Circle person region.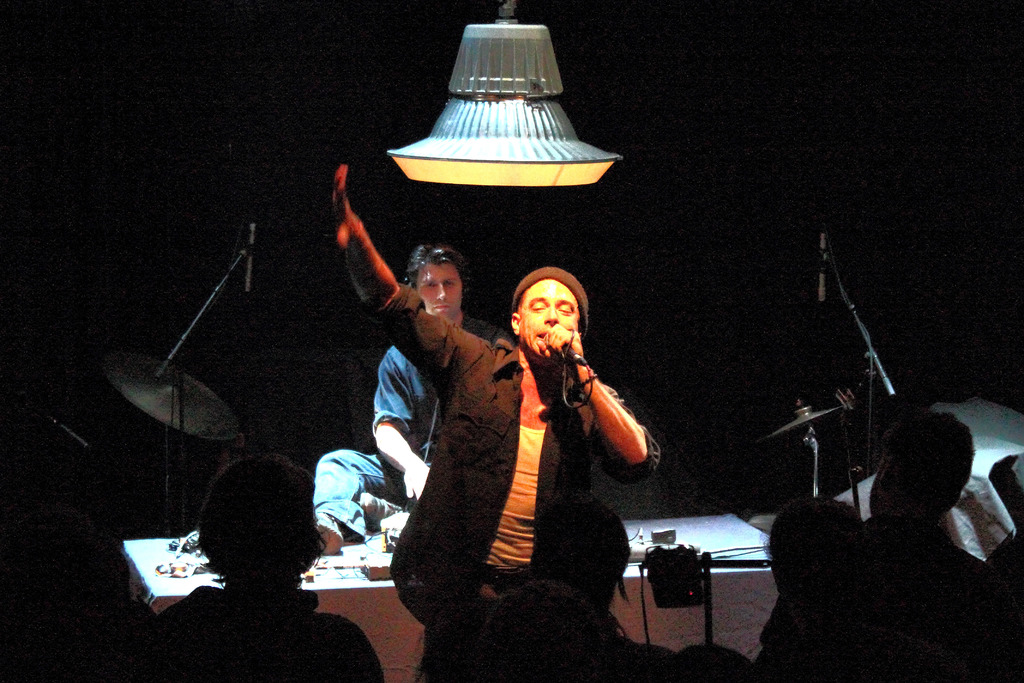
Region: bbox(781, 400, 1009, 658).
